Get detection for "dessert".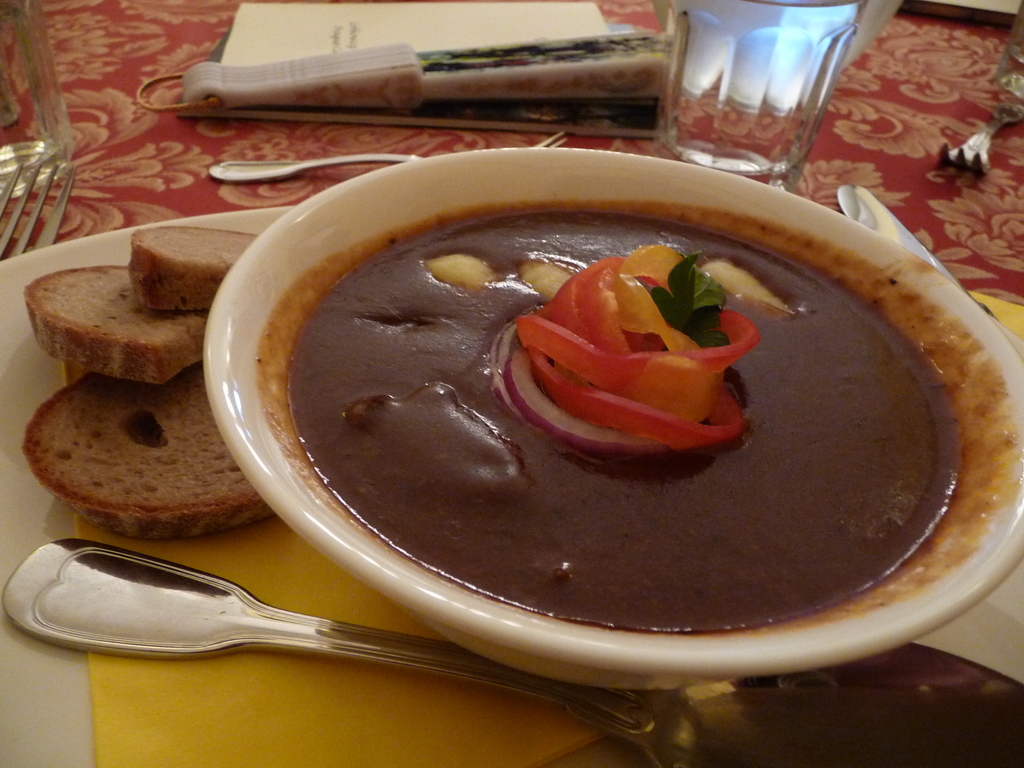
Detection: x1=19 y1=229 x2=269 y2=532.
